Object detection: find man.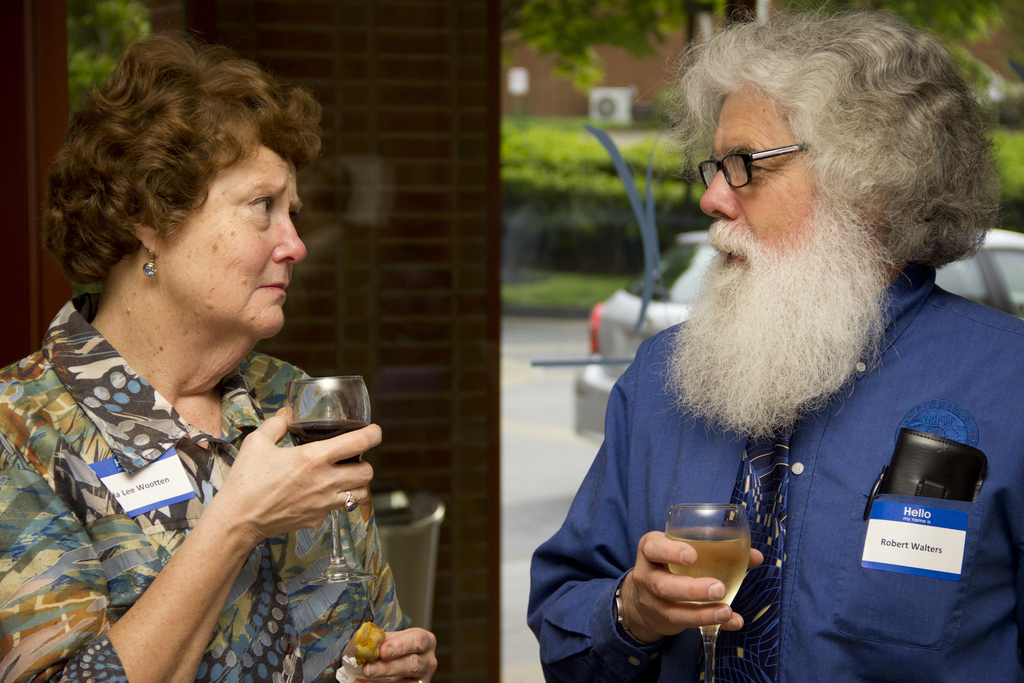
(left=513, top=0, right=1013, bottom=669).
